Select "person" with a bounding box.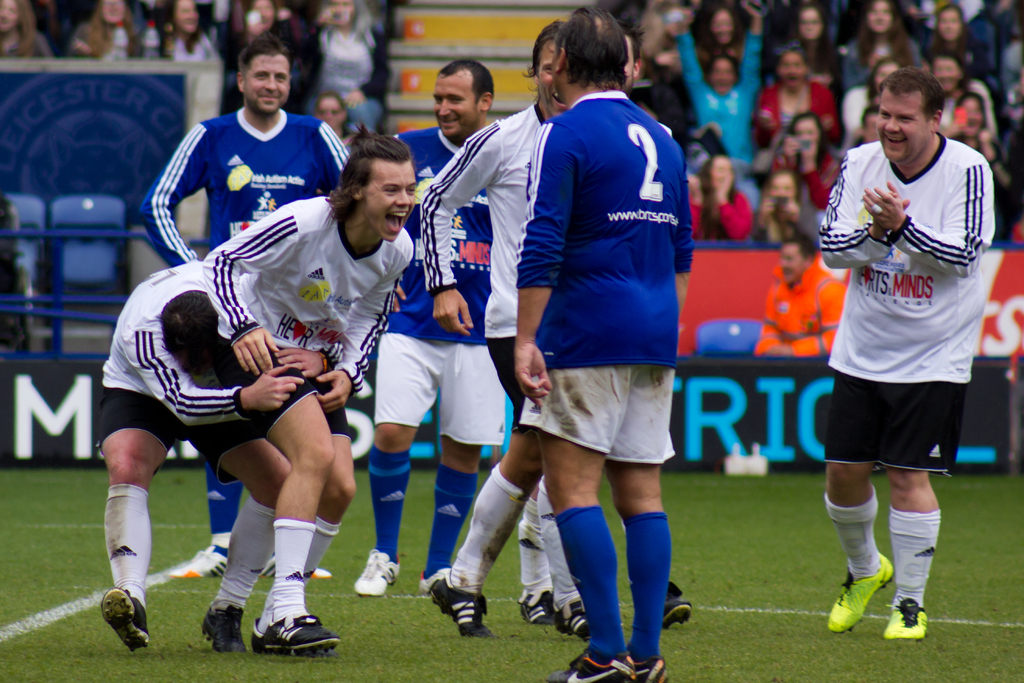
l=684, t=151, r=753, b=248.
